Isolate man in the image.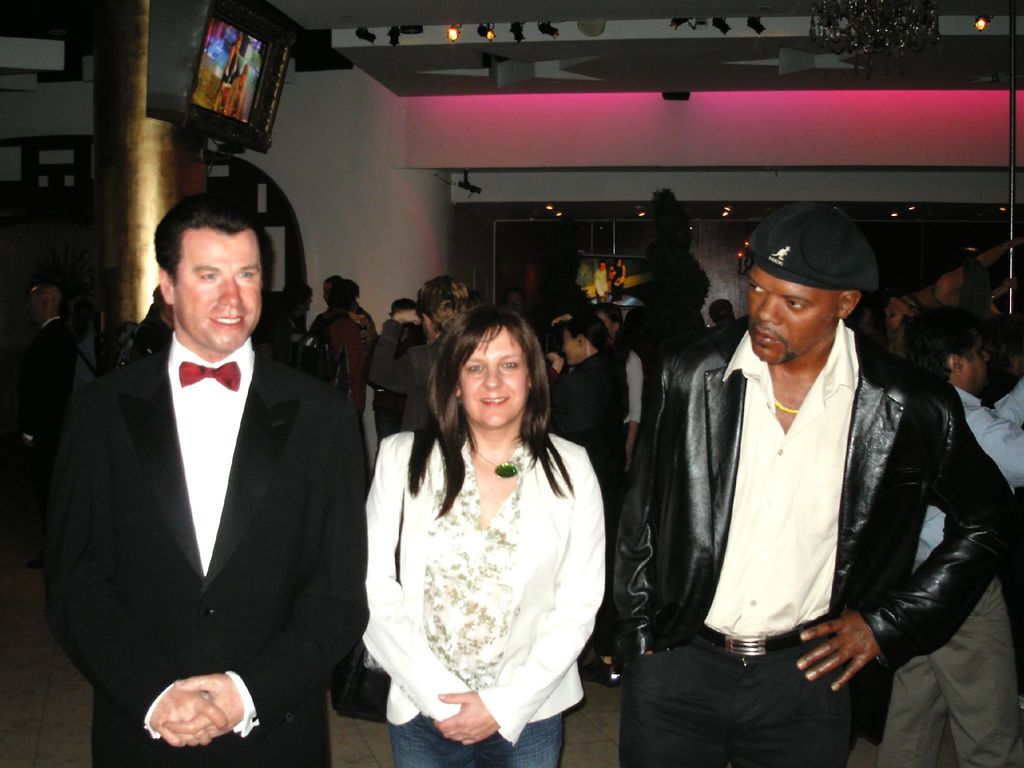
Isolated region: 636:195:990:764.
